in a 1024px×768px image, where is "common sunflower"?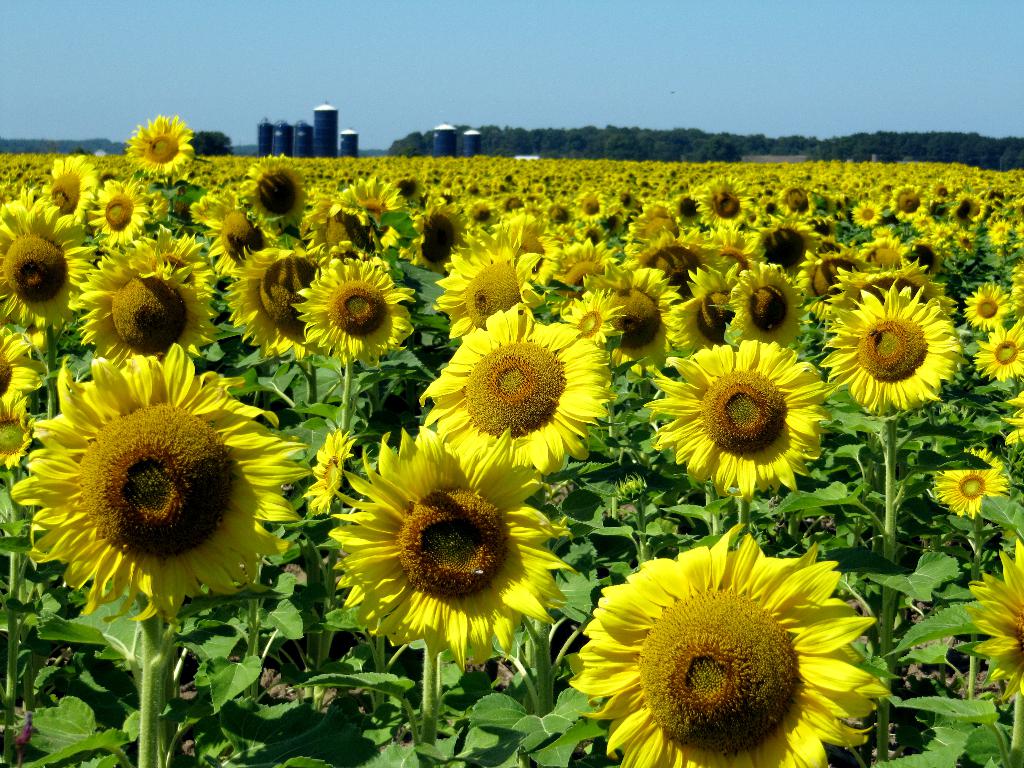
(x1=660, y1=261, x2=741, y2=352).
